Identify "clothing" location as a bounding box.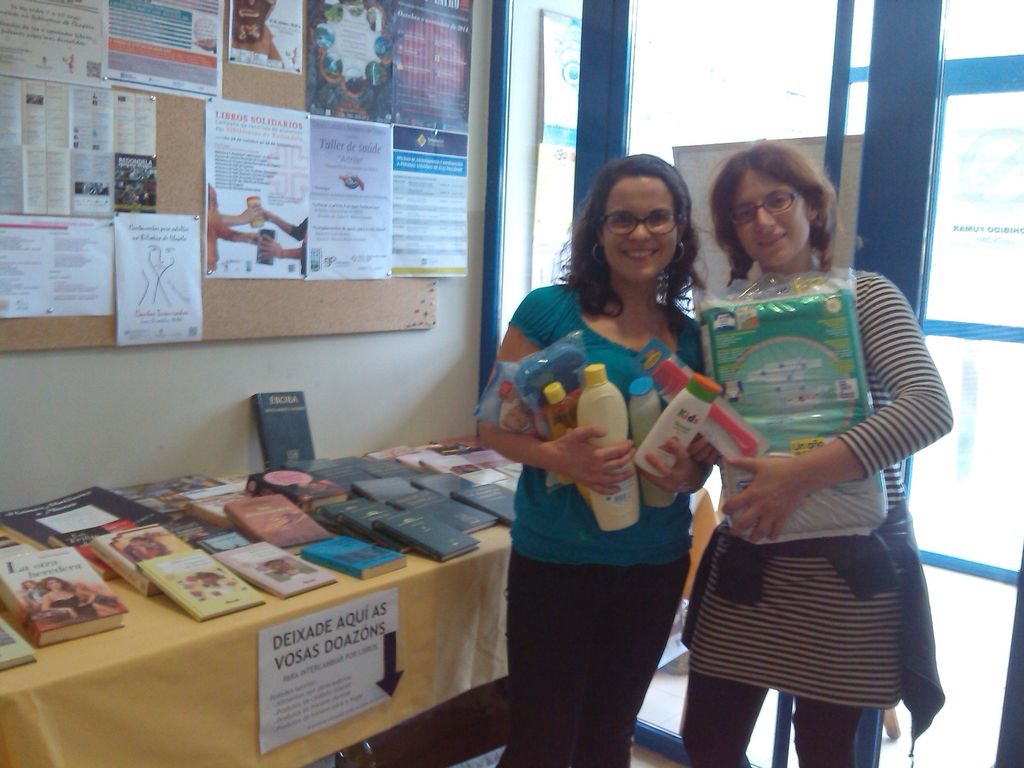
(left=678, top=217, right=938, bottom=728).
